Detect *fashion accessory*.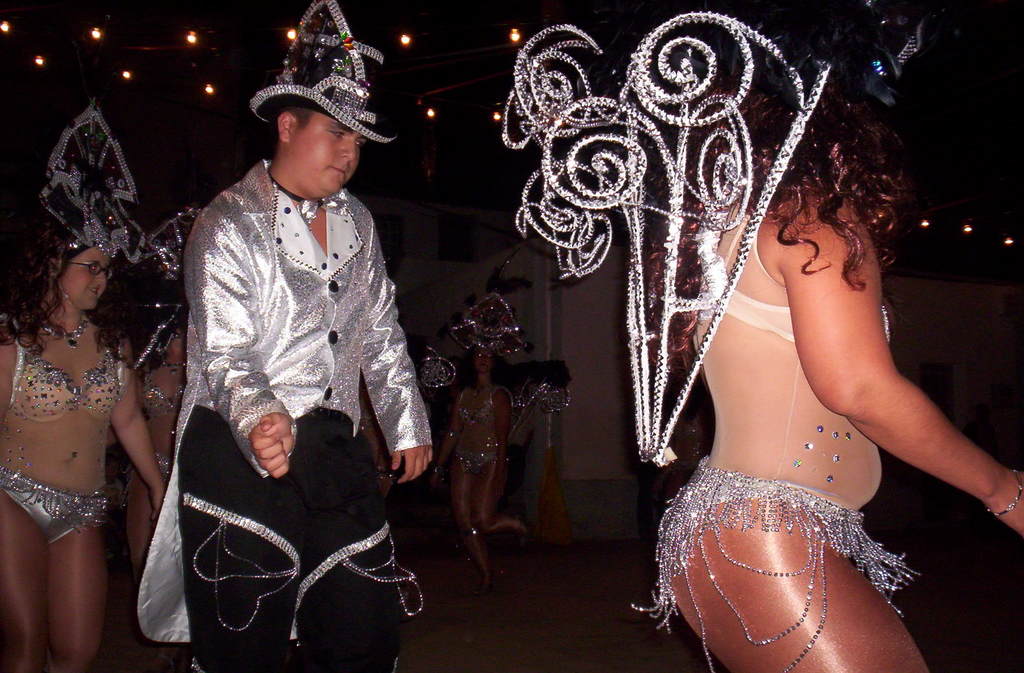
Detected at x1=671, y1=0, x2=941, y2=111.
